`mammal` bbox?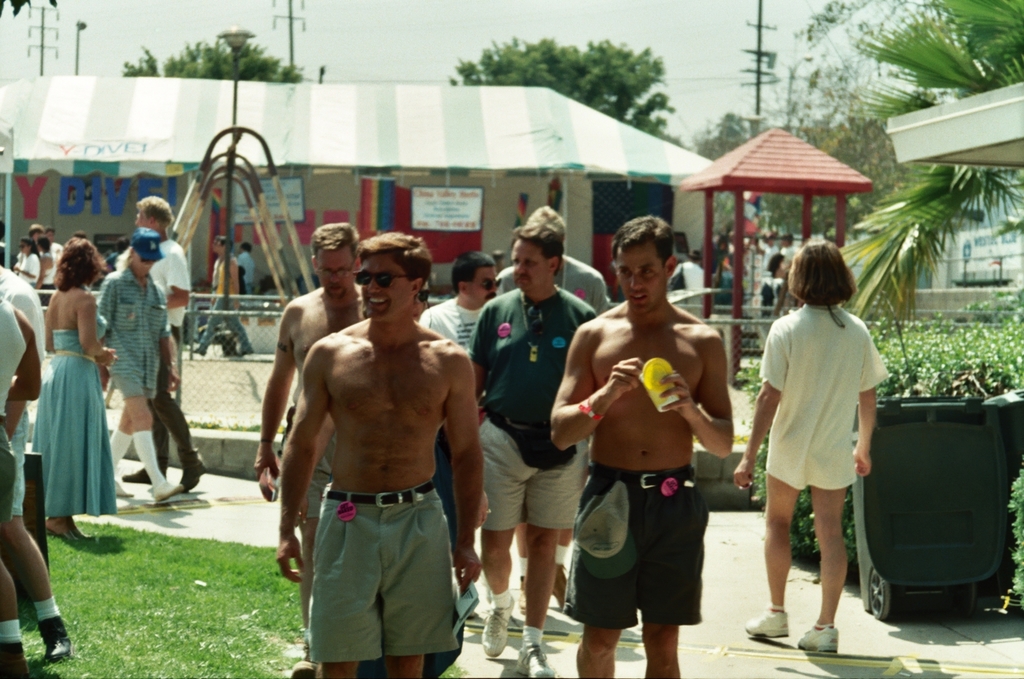
rect(423, 253, 501, 567)
